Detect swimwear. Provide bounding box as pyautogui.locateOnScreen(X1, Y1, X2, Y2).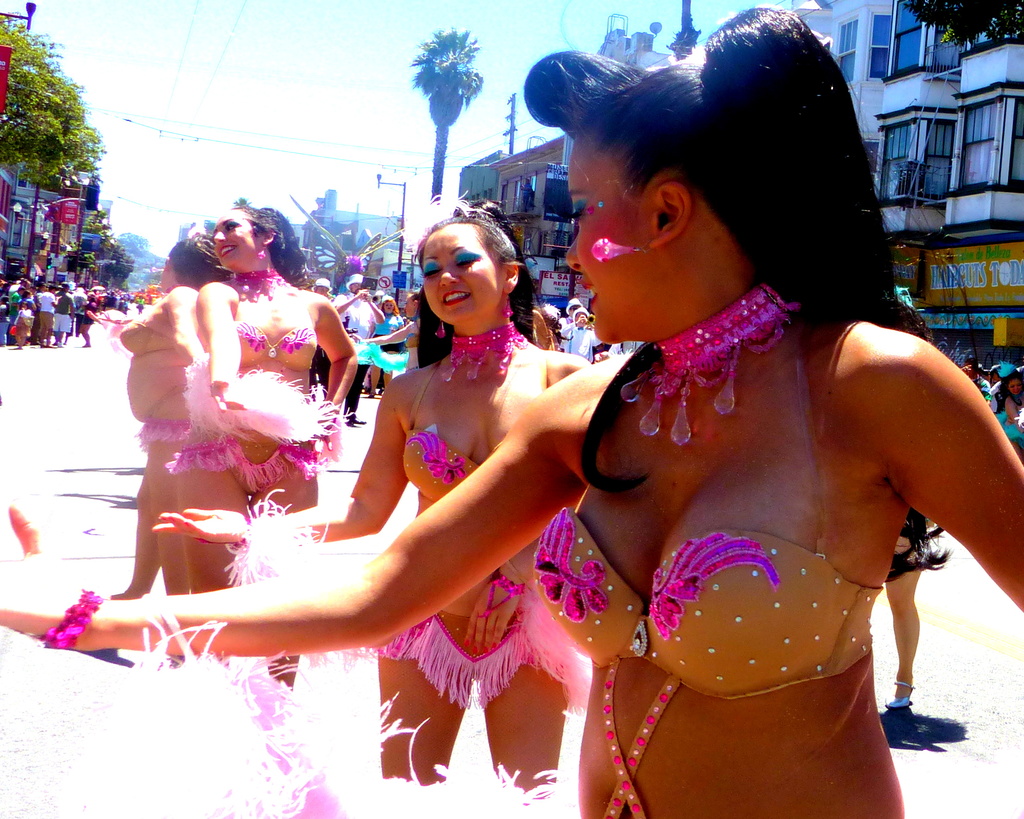
pyautogui.locateOnScreen(404, 359, 550, 498).
